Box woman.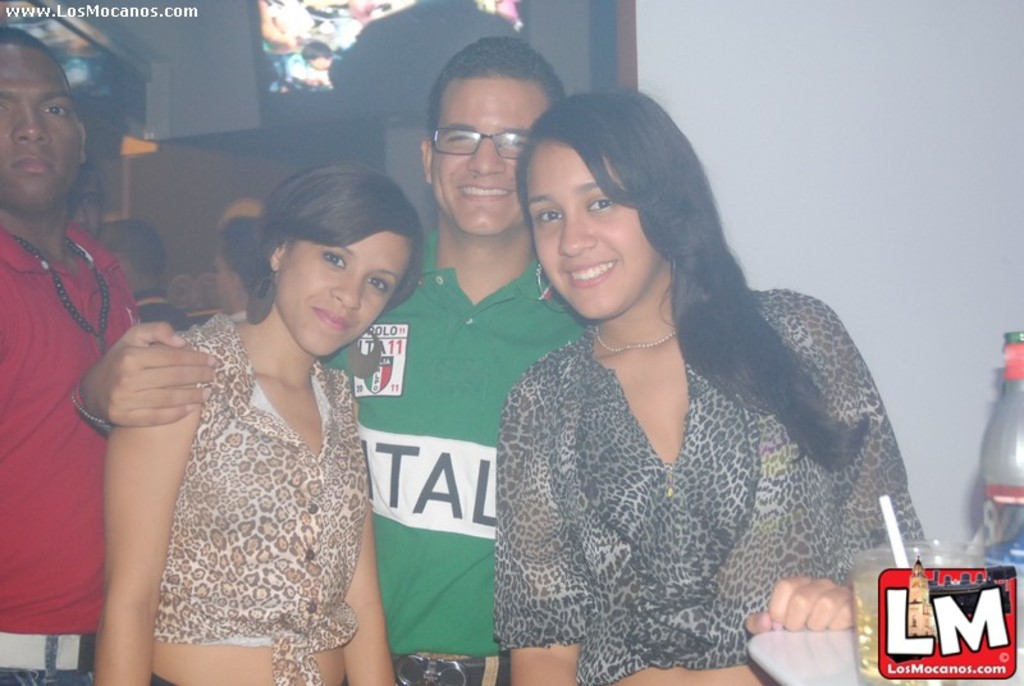
left=494, top=79, right=937, bottom=685.
